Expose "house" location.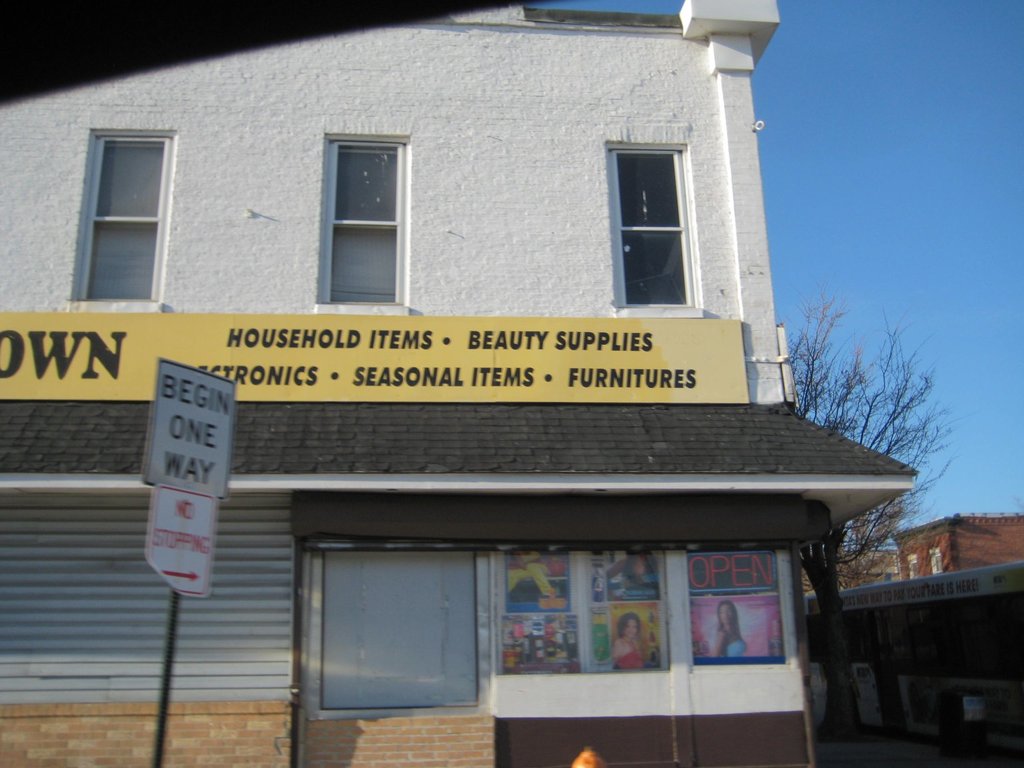
Exposed at (0,0,917,765).
